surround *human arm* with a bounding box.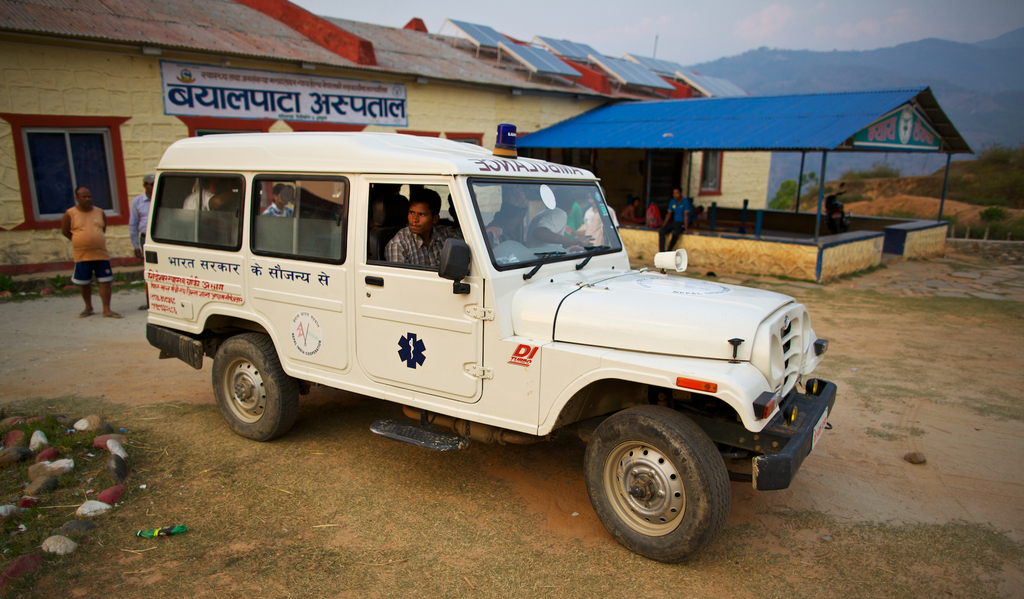
box=[559, 216, 573, 230].
